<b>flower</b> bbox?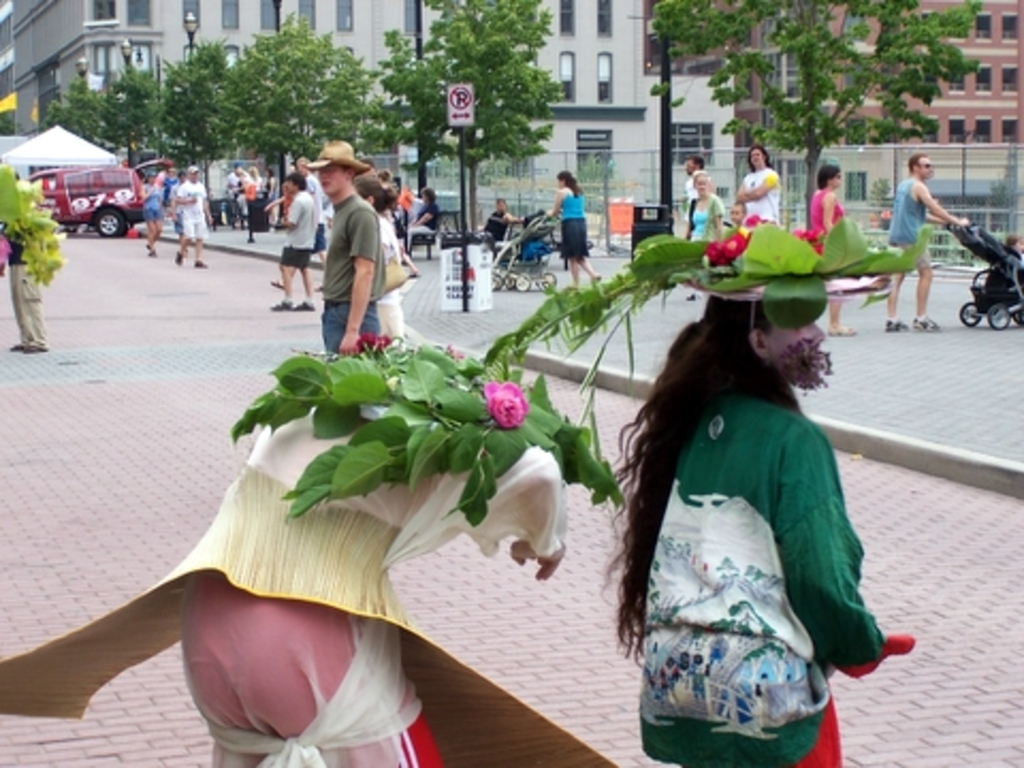
l=467, t=373, r=542, b=448
